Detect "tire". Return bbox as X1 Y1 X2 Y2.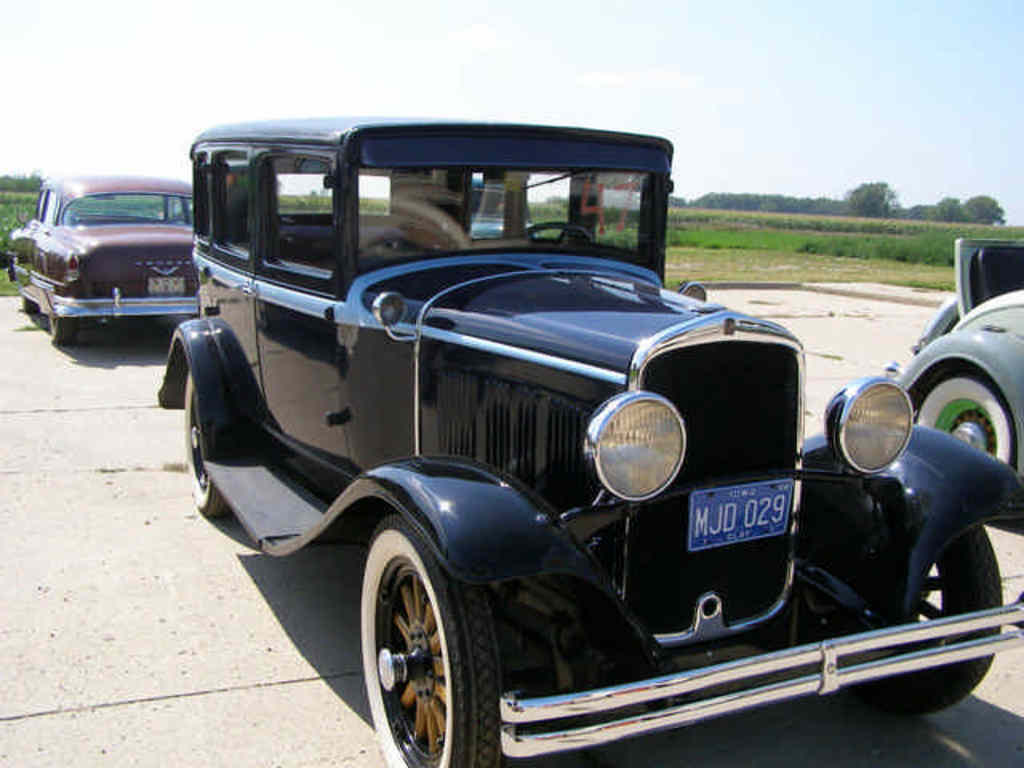
909 366 1022 478.
